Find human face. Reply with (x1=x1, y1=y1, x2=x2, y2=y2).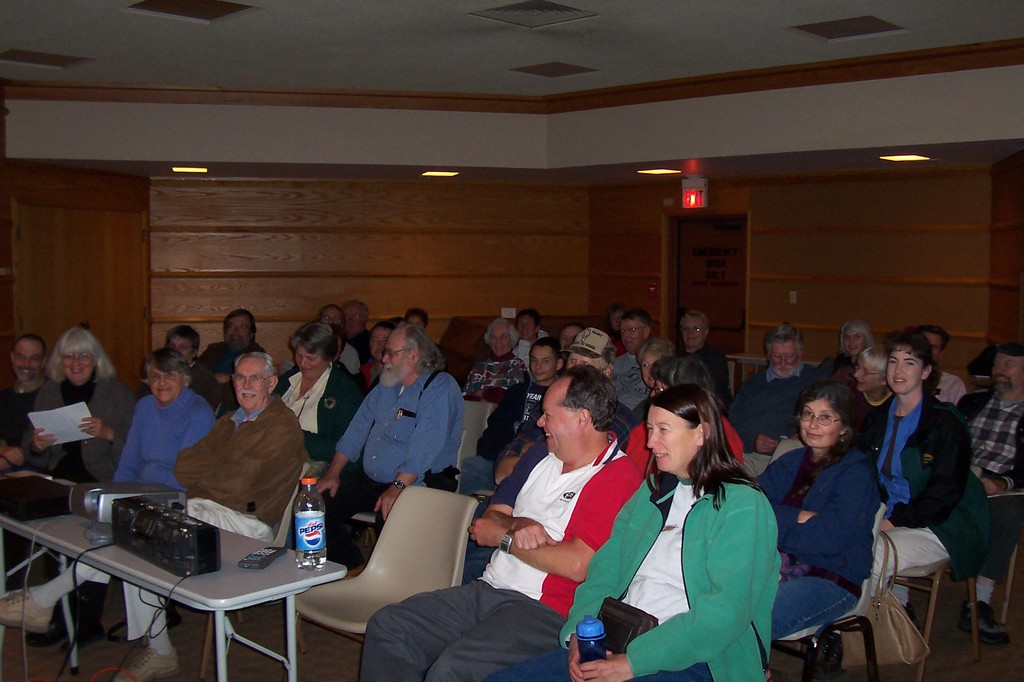
(x1=557, y1=330, x2=577, y2=351).
